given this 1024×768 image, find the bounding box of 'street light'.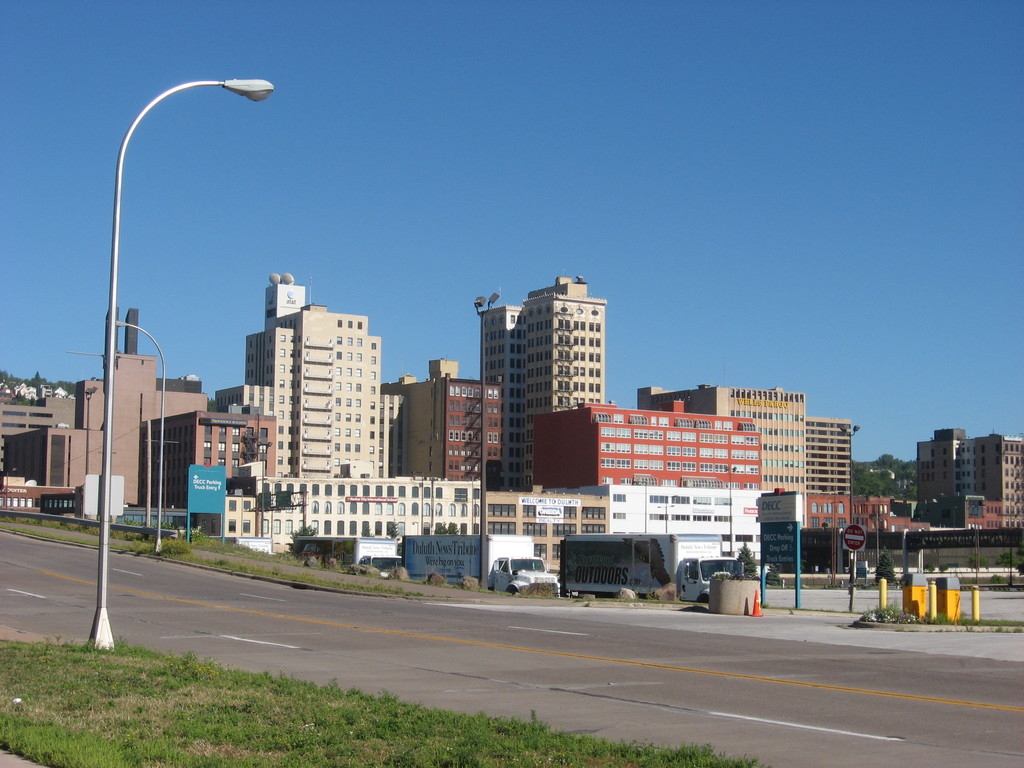
region(836, 419, 862, 615).
